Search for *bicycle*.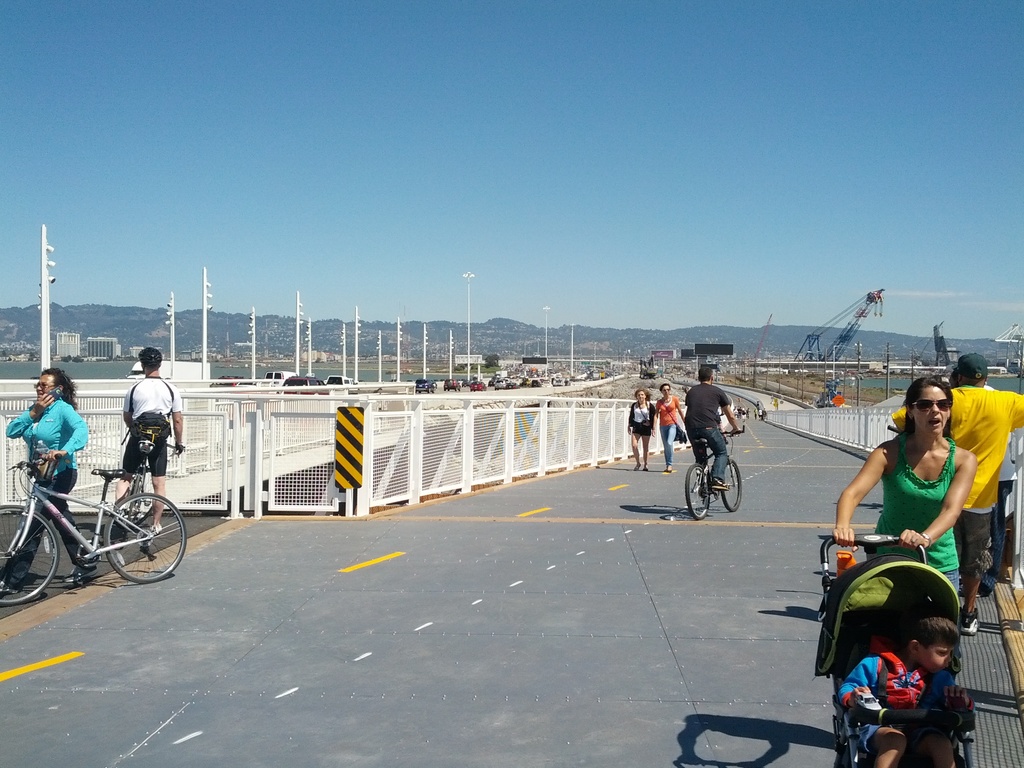
Found at Rect(687, 435, 759, 531).
